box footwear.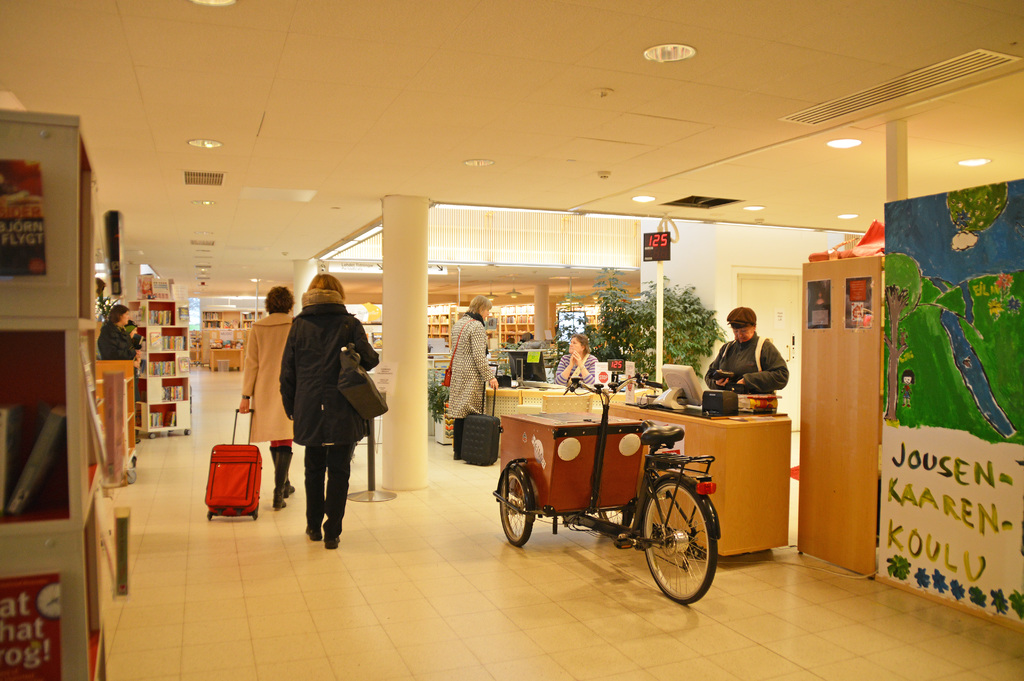
269:446:296:496.
